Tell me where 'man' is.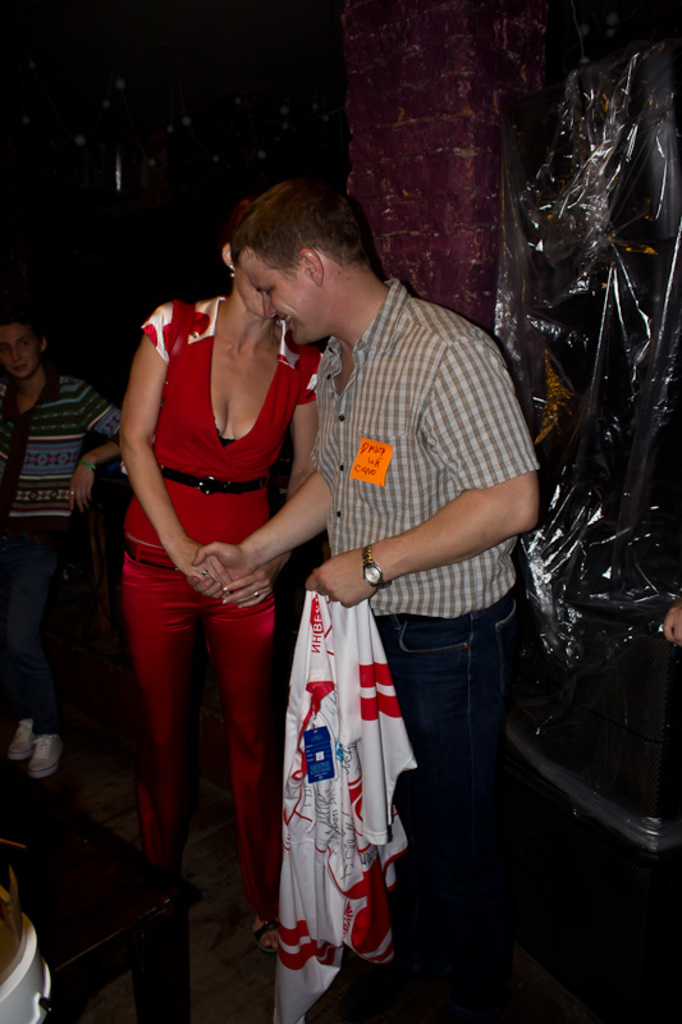
'man' is at region(107, 180, 545, 1018).
